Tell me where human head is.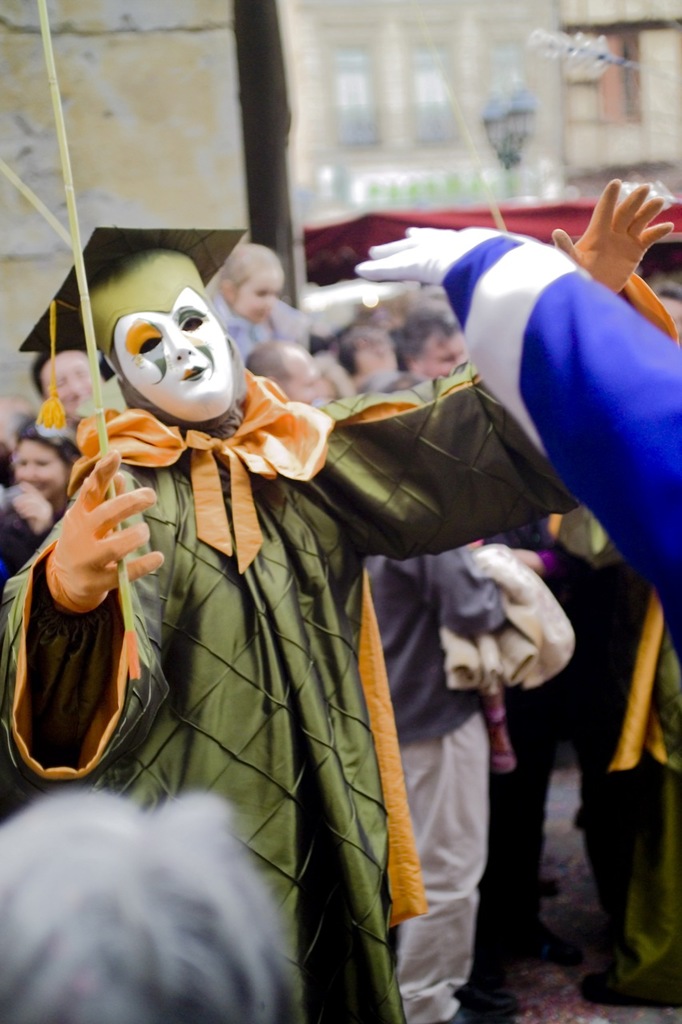
human head is at box(389, 301, 470, 383).
